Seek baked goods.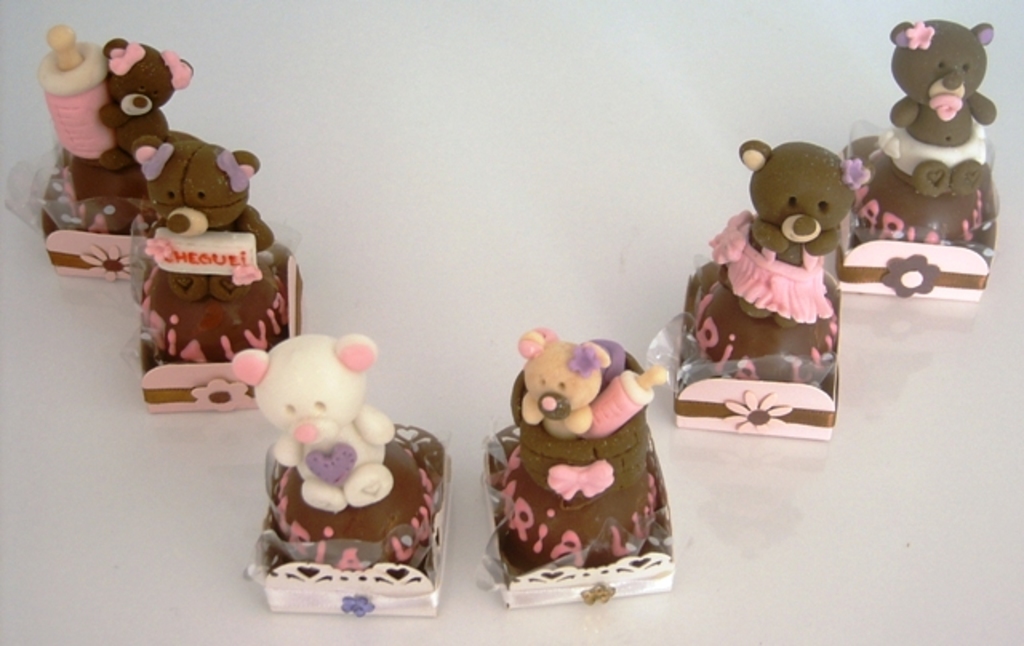
125, 221, 290, 369.
